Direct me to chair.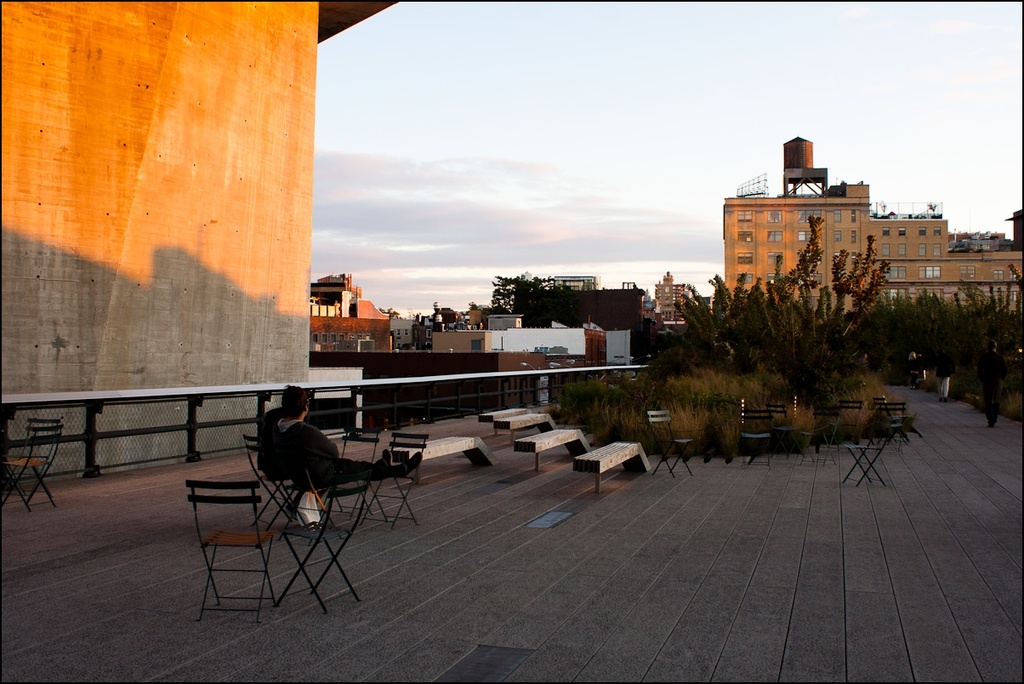
Direction: [left=865, top=396, right=885, bottom=441].
